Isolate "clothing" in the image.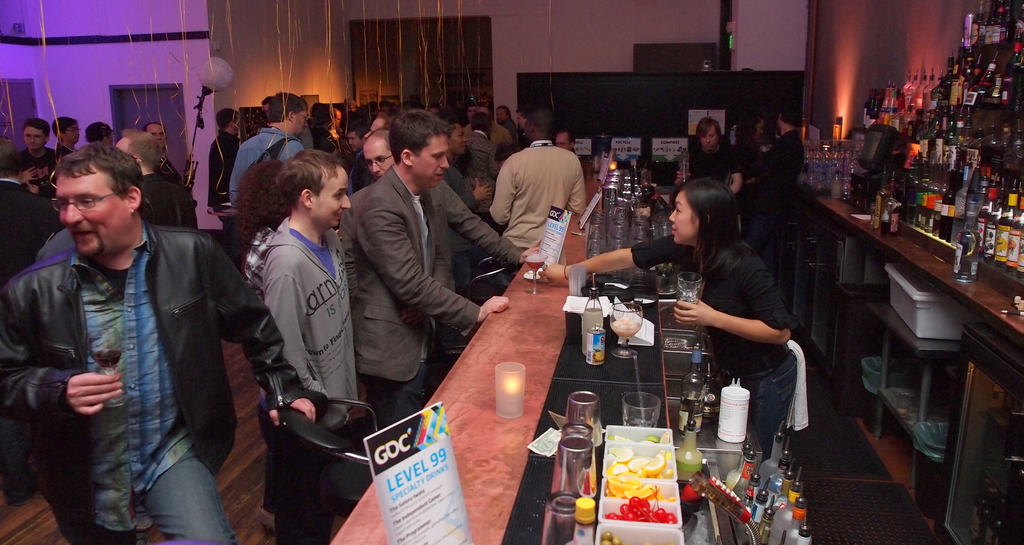
Isolated region: <bbox>632, 233, 797, 446</bbox>.
